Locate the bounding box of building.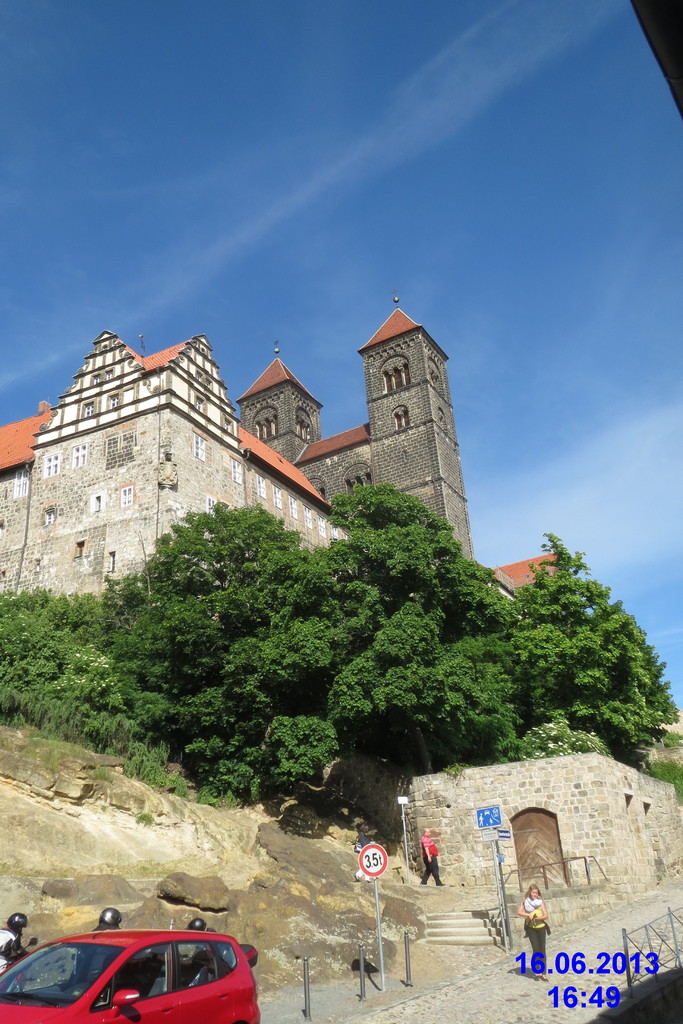
Bounding box: [0, 294, 559, 607].
